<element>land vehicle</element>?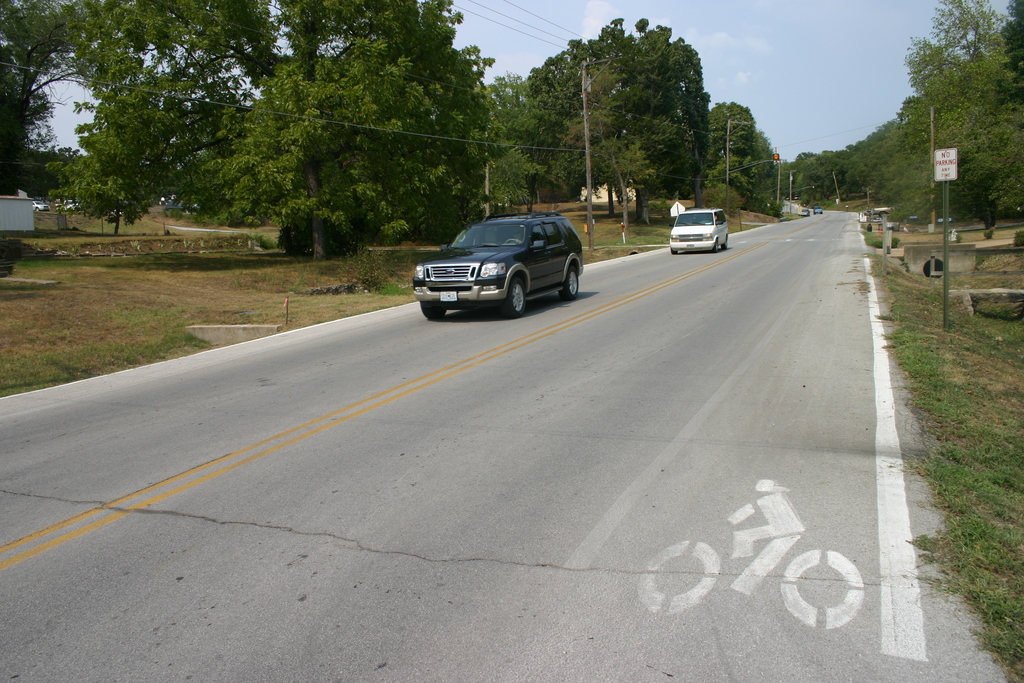
(798, 207, 811, 217)
